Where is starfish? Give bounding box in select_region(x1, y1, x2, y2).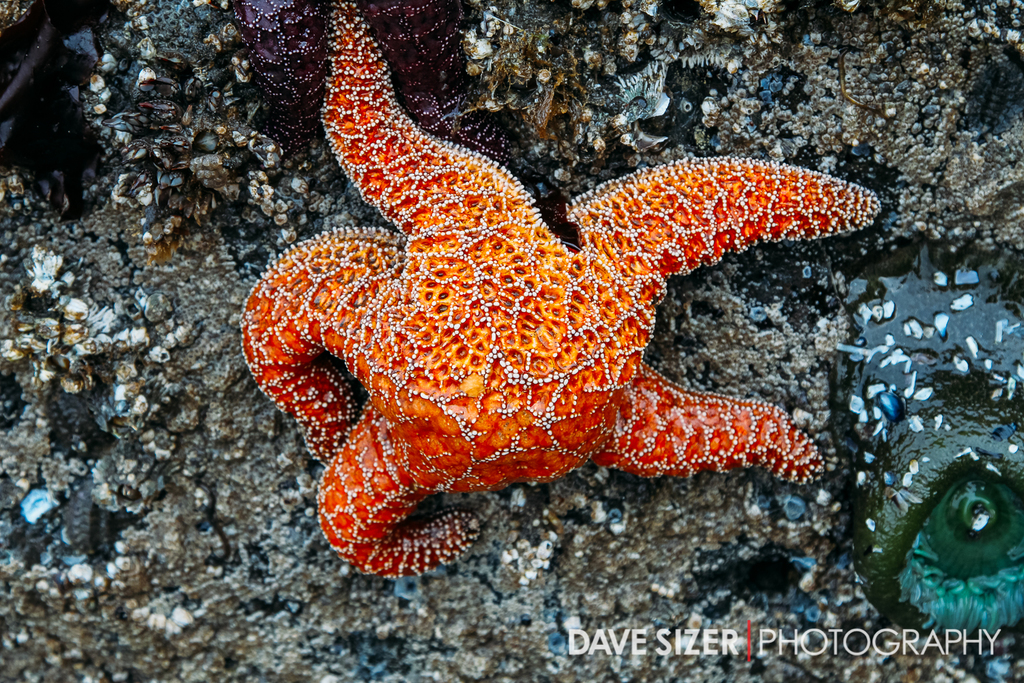
select_region(236, 0, 883, 582).
